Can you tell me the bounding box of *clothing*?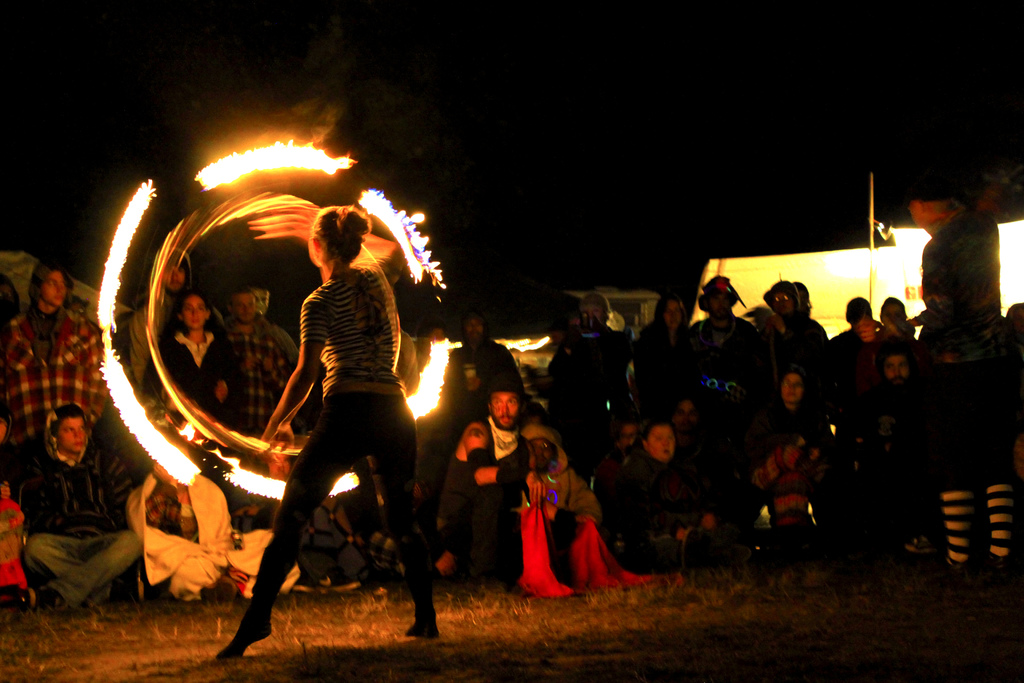
Rect(4, 308, 107, 461).
